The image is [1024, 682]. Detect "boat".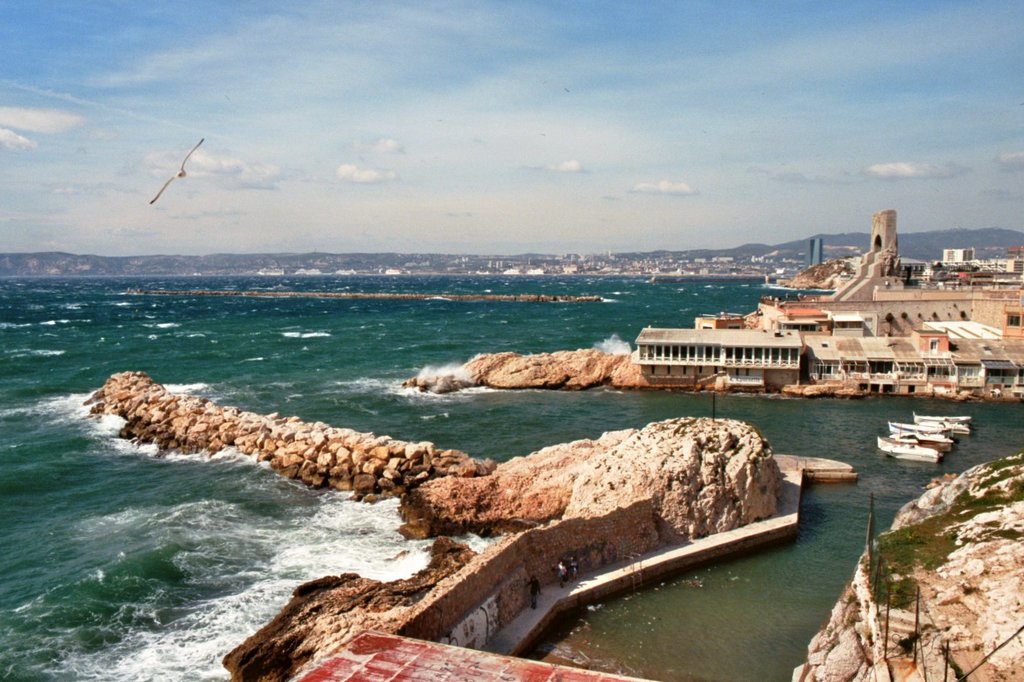
Detection: pyautogui.locateOnScreen(875, 440, 941, 459).
